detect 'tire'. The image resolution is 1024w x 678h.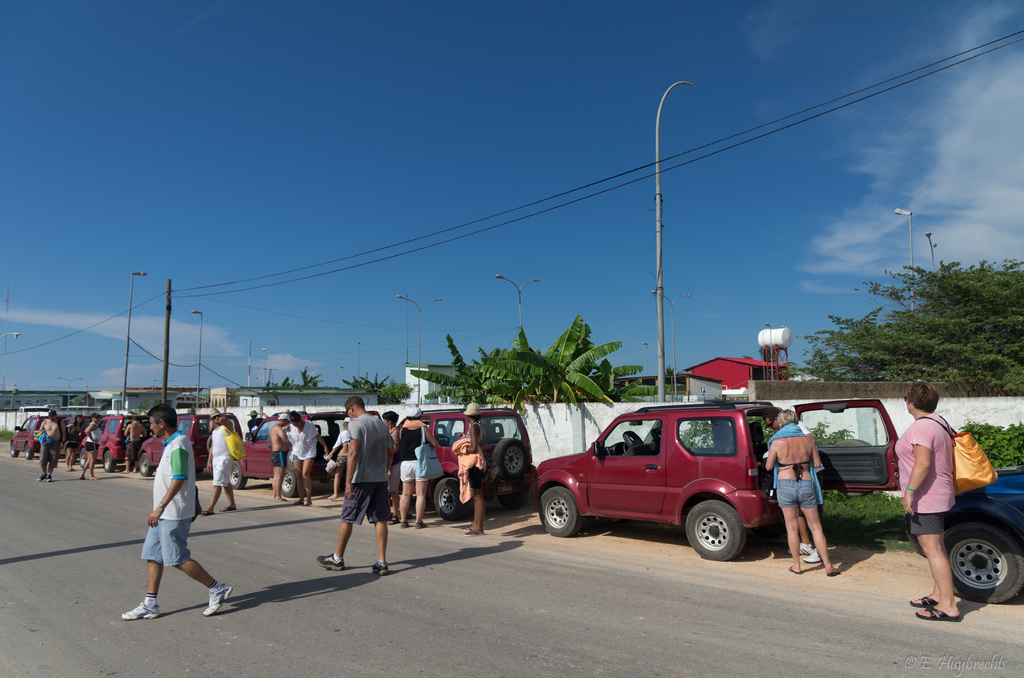
105/451/114/469.
